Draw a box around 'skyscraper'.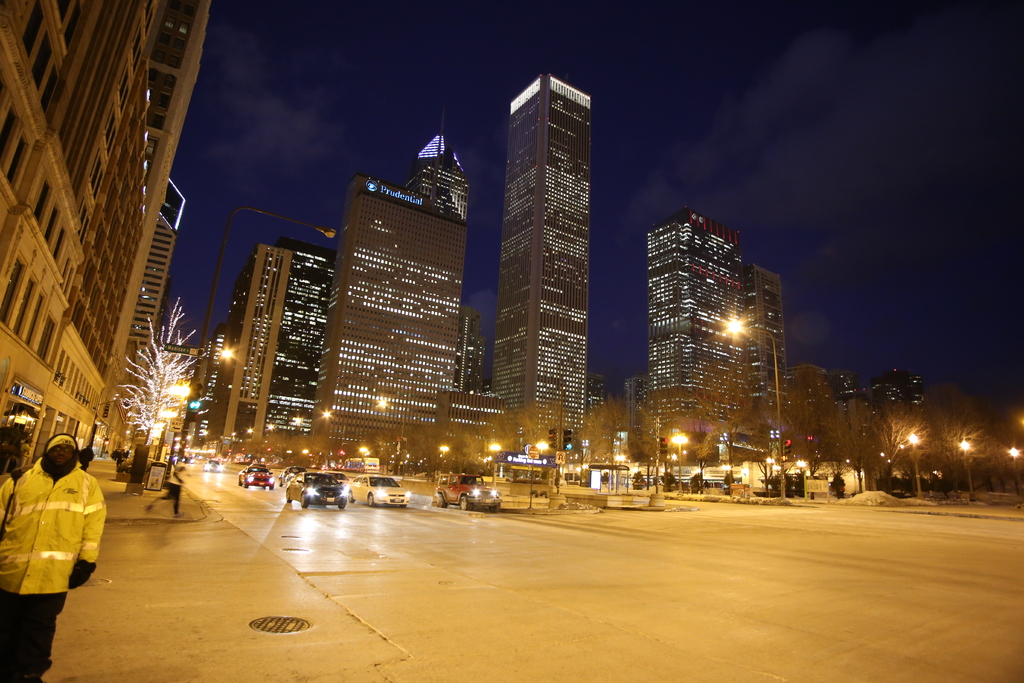
489 64 592 437.
